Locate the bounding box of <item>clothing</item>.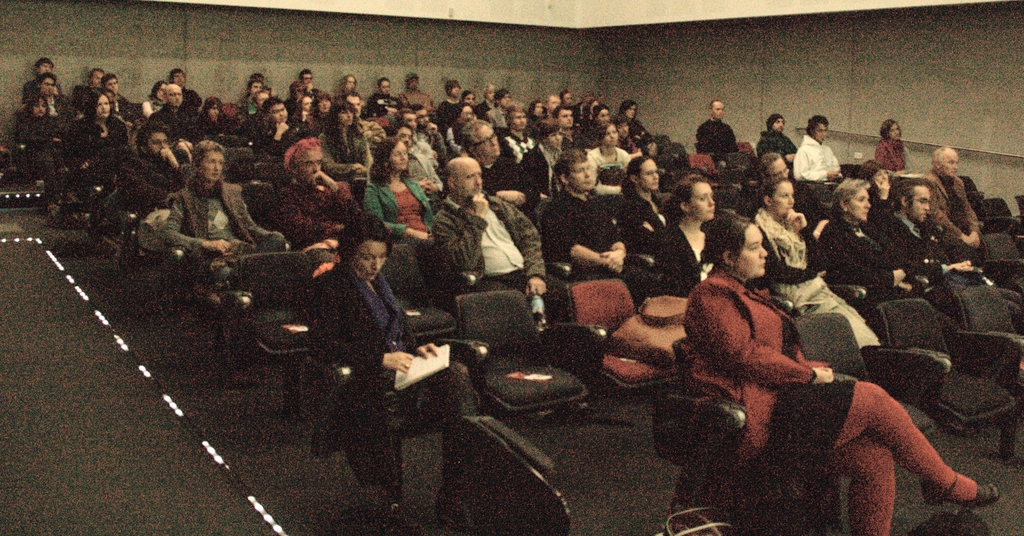
Bounding box: 23:120:67:207.
